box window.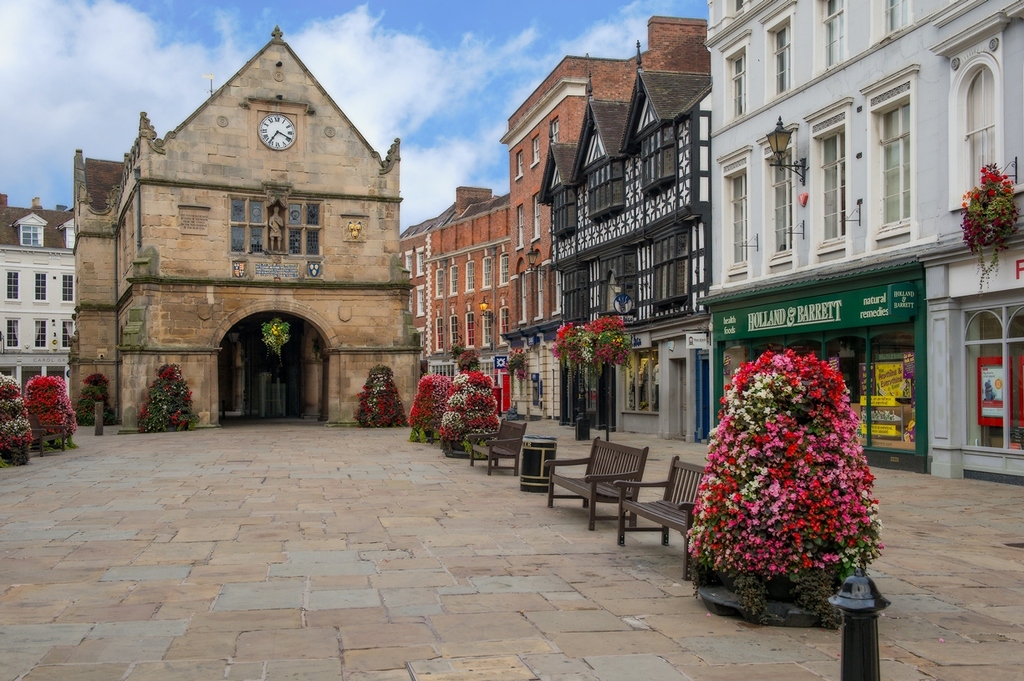
x1=430 y1=314 x2=446 y2=351.
